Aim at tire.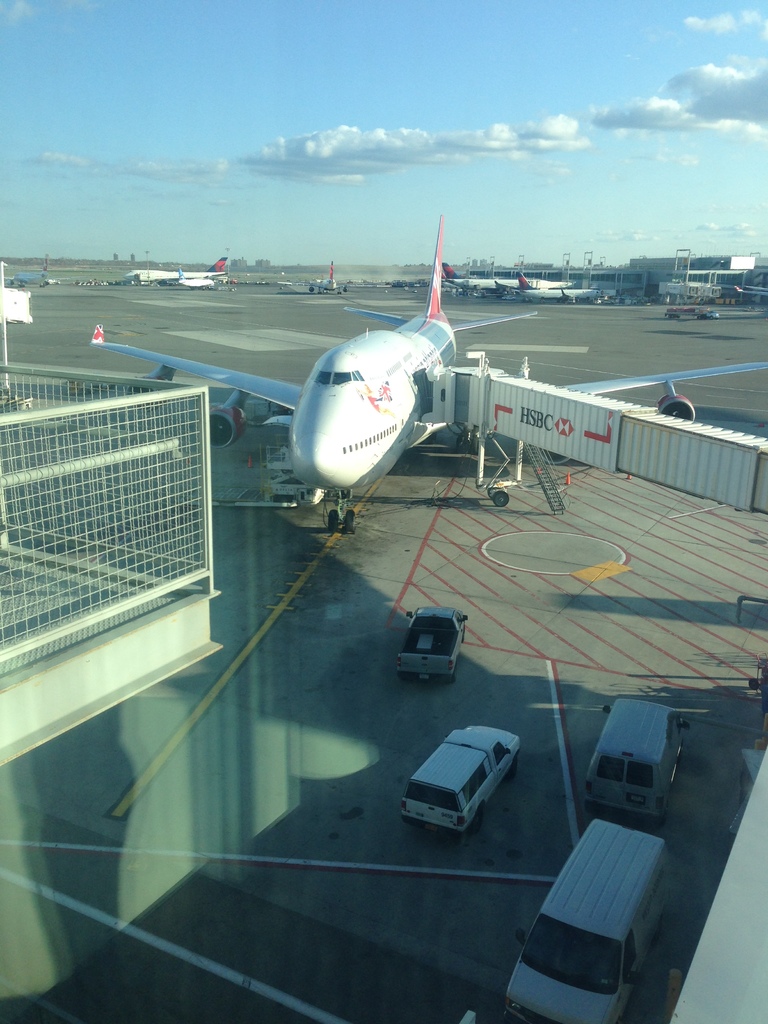
Aimed at bbox(340, 515, 352, 538).
